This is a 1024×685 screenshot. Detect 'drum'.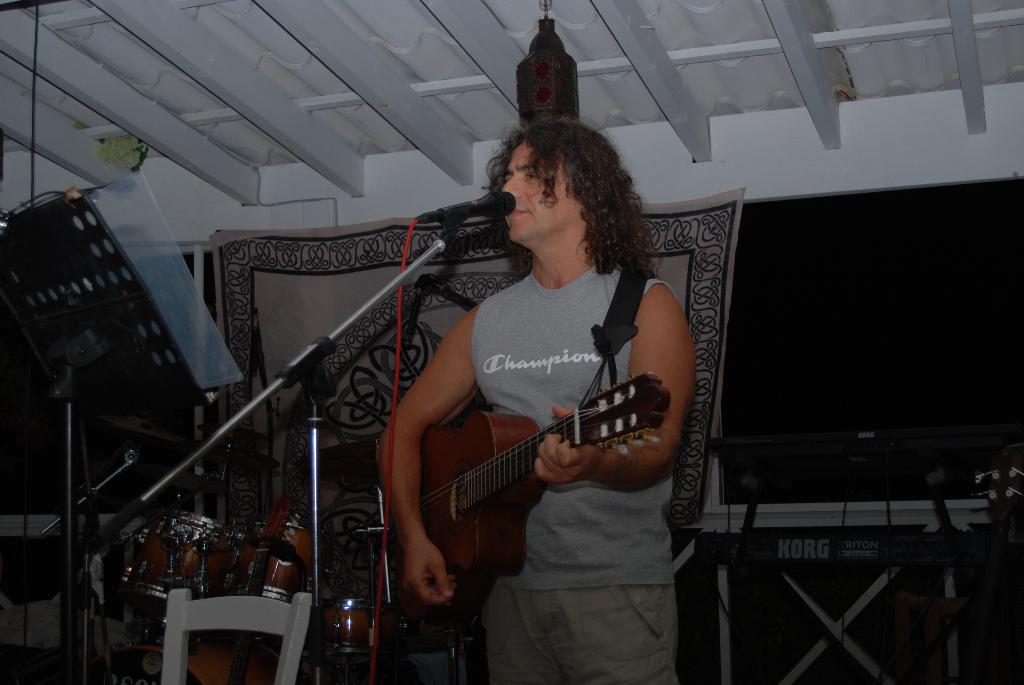
BBox(254, 510, 328, 601).
